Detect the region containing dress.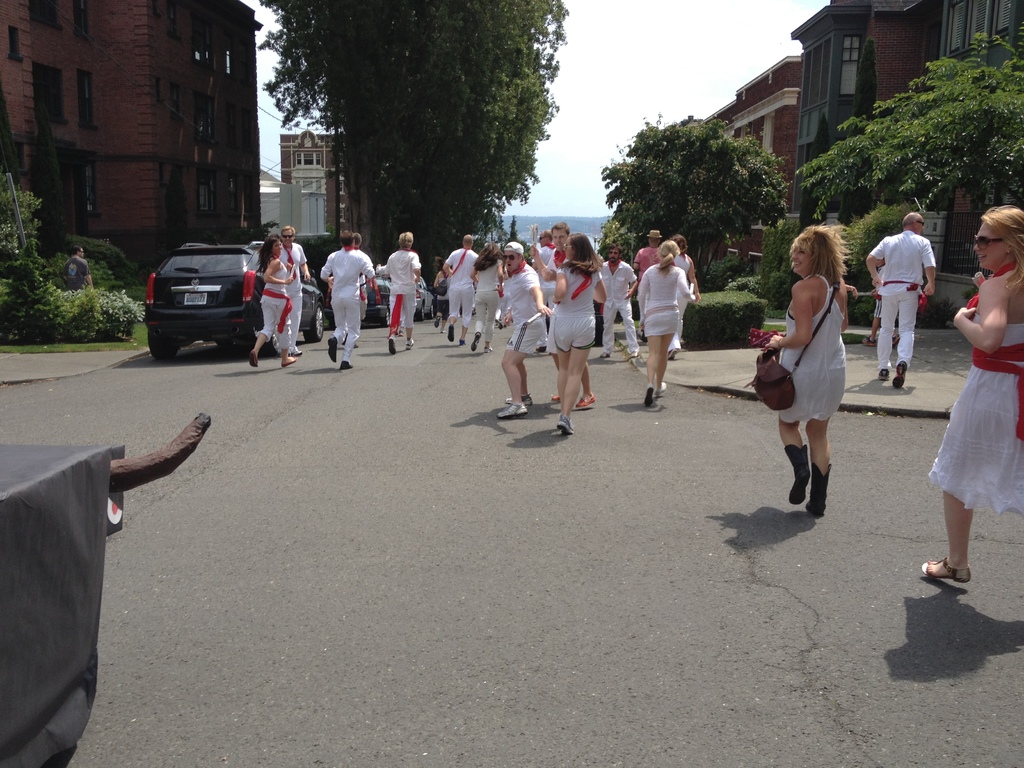
detection(778, 274, 845, 427).
